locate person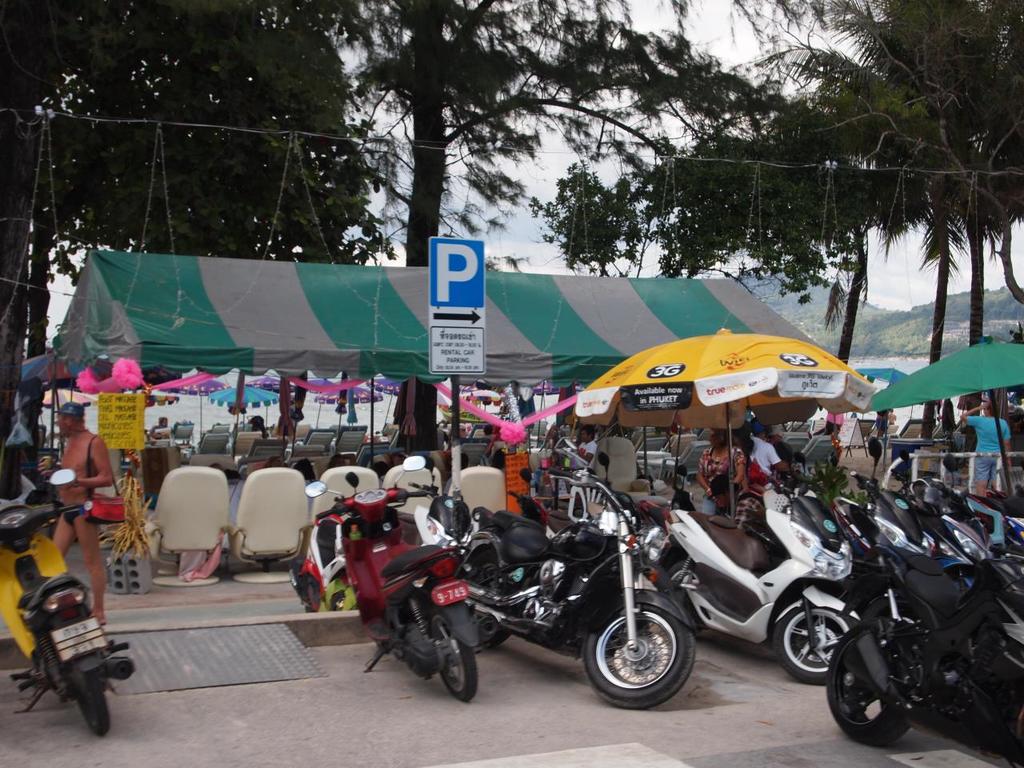
left=823, top=410, right=843, bottom=436
